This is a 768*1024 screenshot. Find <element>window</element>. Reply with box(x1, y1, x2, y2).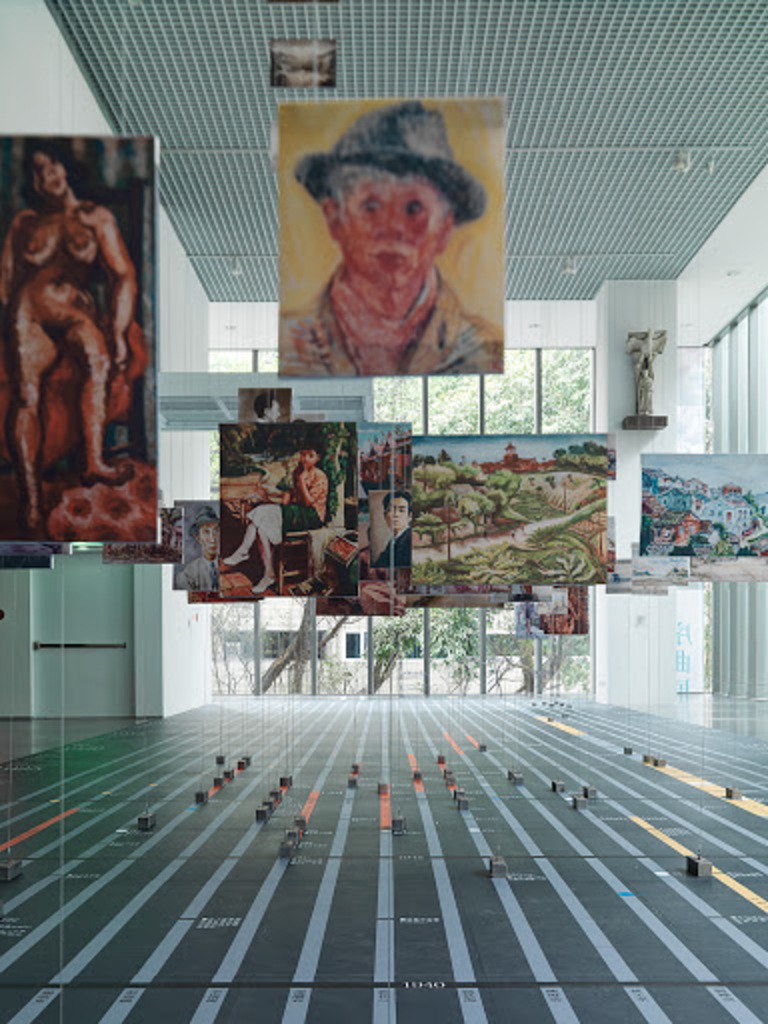
box(260, 344, 278, 374).
